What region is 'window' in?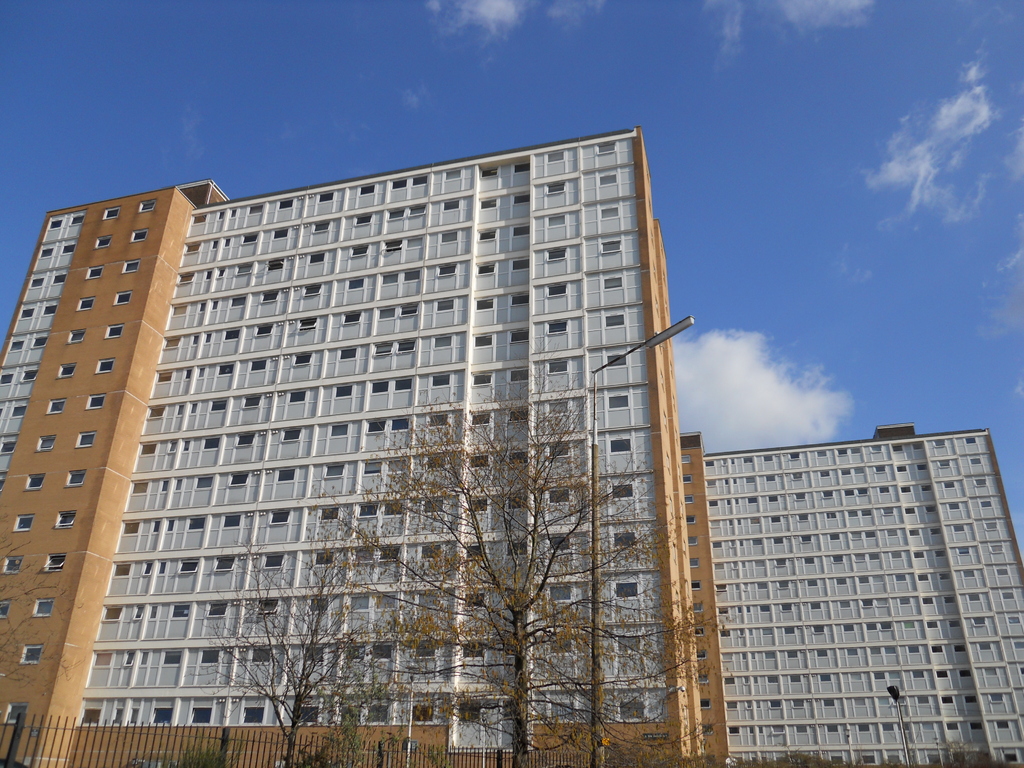
crop(374, 342, 390, 358).
